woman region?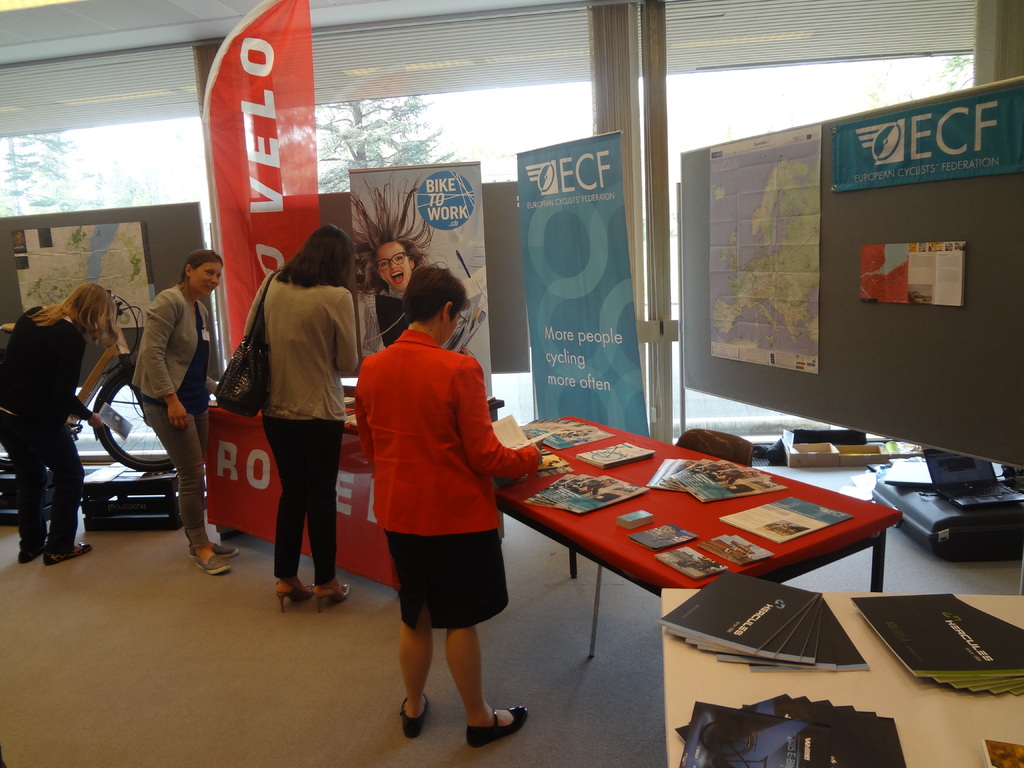
0/280/119/563
